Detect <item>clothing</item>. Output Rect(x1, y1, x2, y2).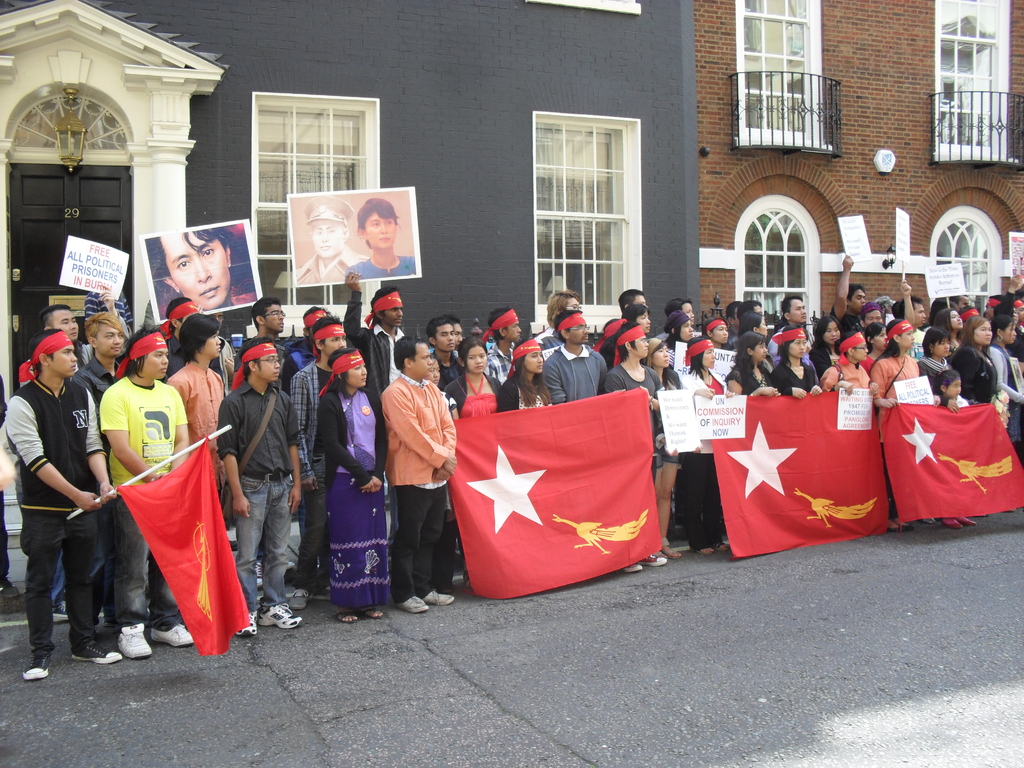
Rect(168, 280, 260, 322).
